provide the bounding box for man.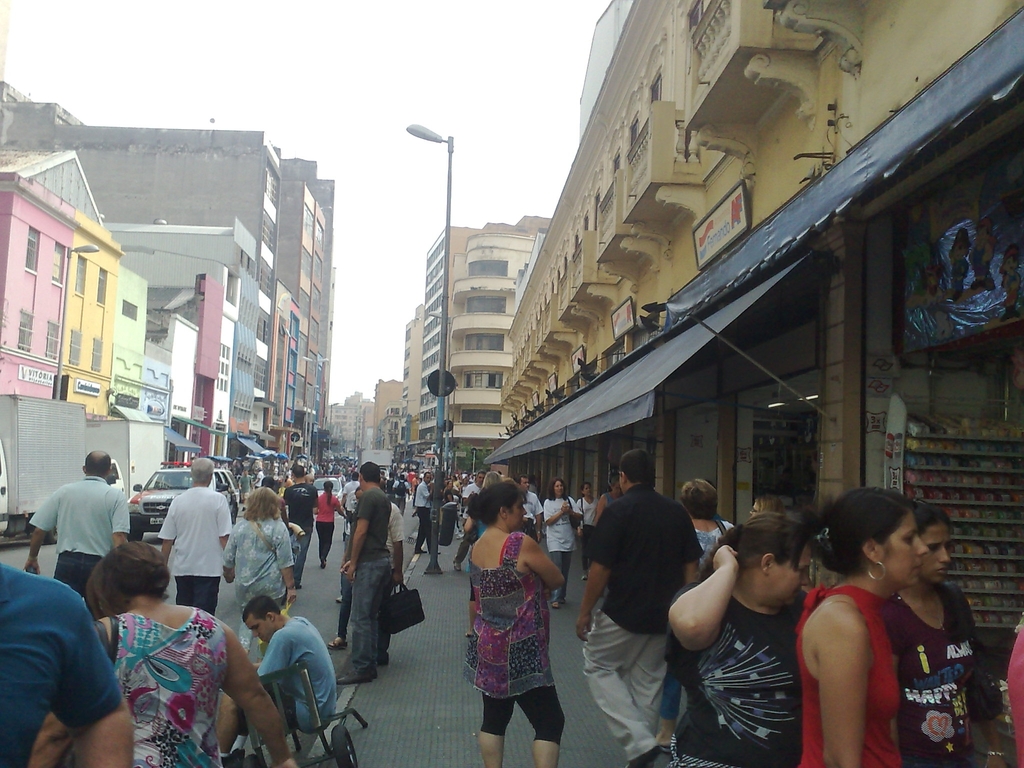
[387,506,407,593].
